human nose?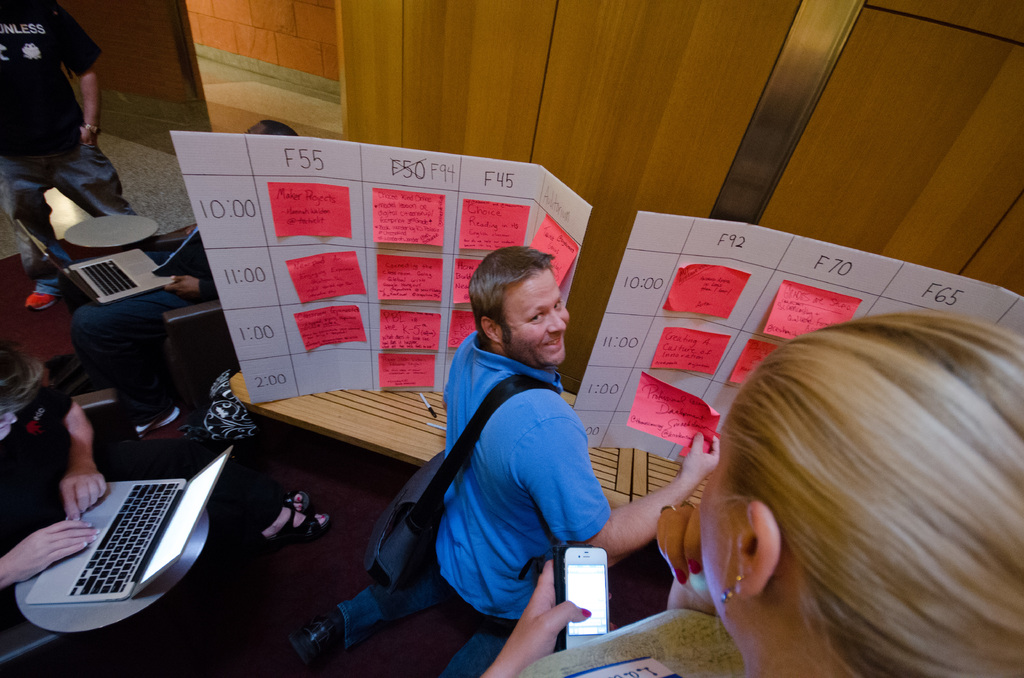
550,314,565,330
